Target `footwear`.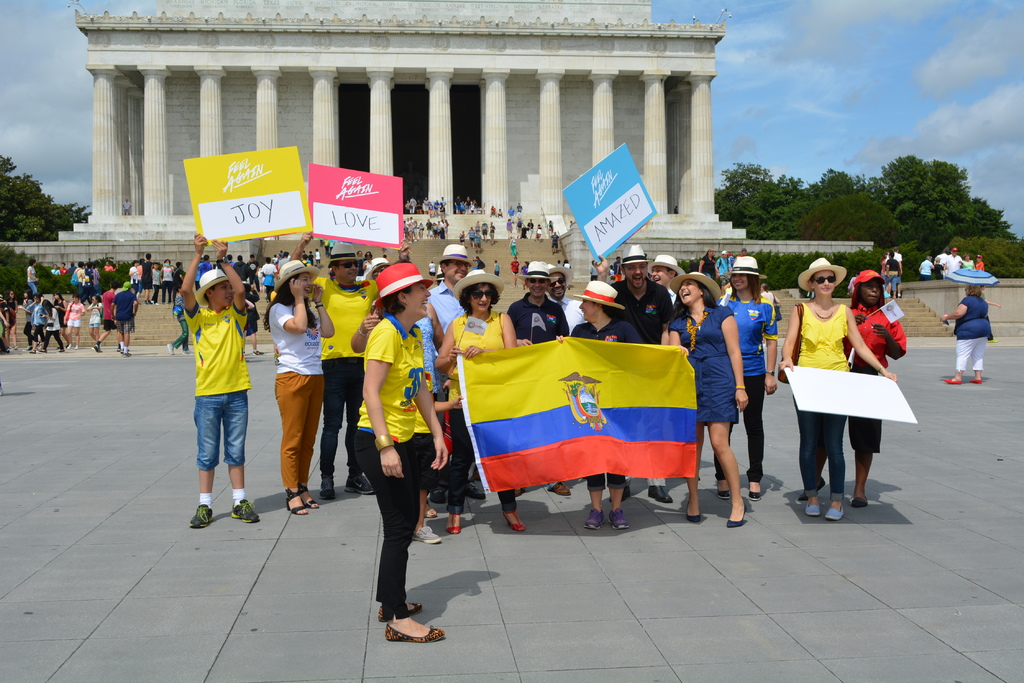
Target region: region(853, 494, 870, 507).
